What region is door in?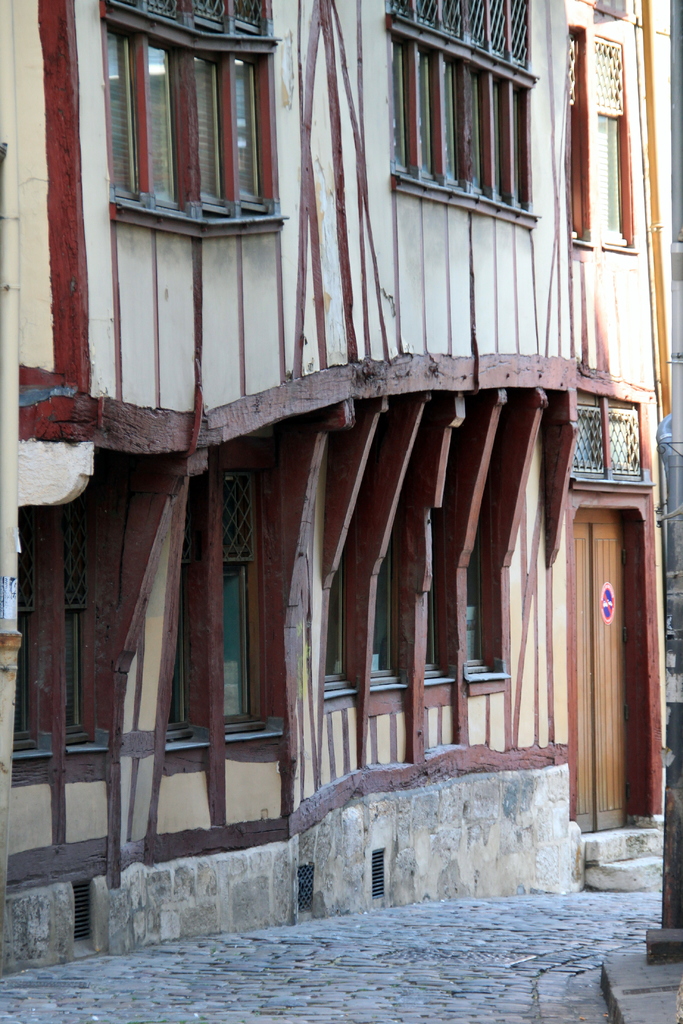
571 434 650 851.
